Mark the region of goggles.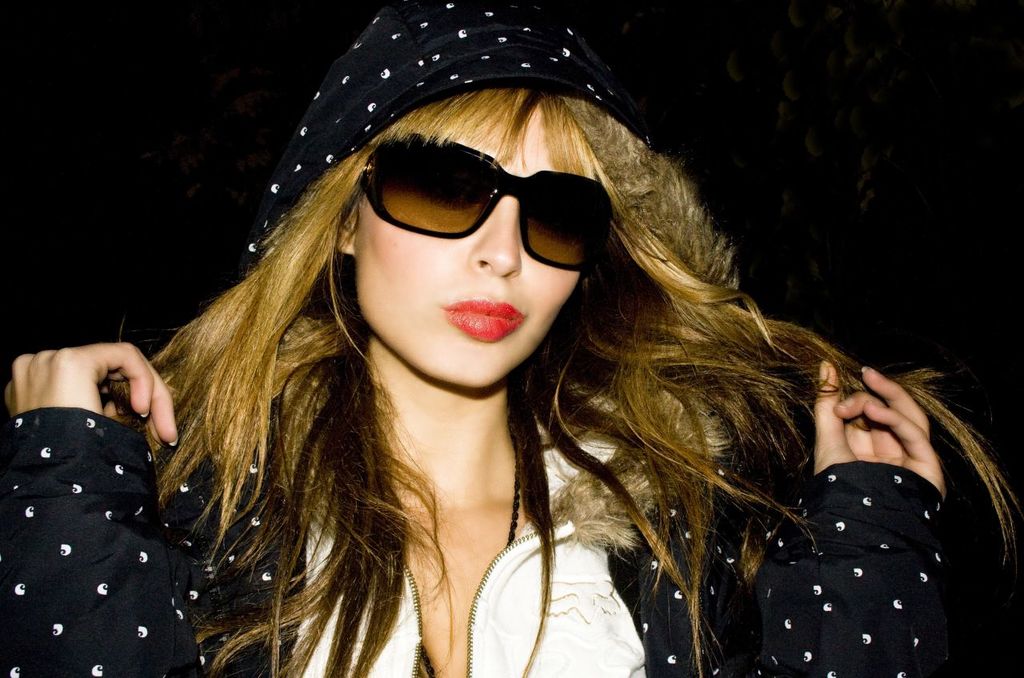
Region: pyautogui.locateOnScreen(358, 134, 601, 259).
